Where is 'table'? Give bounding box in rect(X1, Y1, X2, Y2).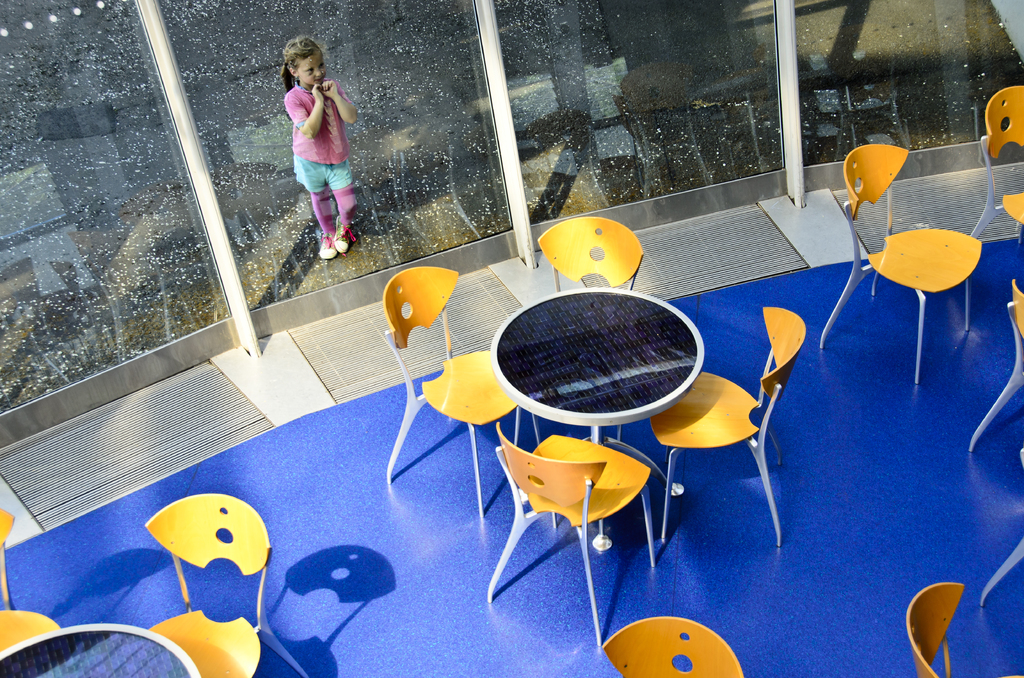
rect(480, 275, 733, 549).
